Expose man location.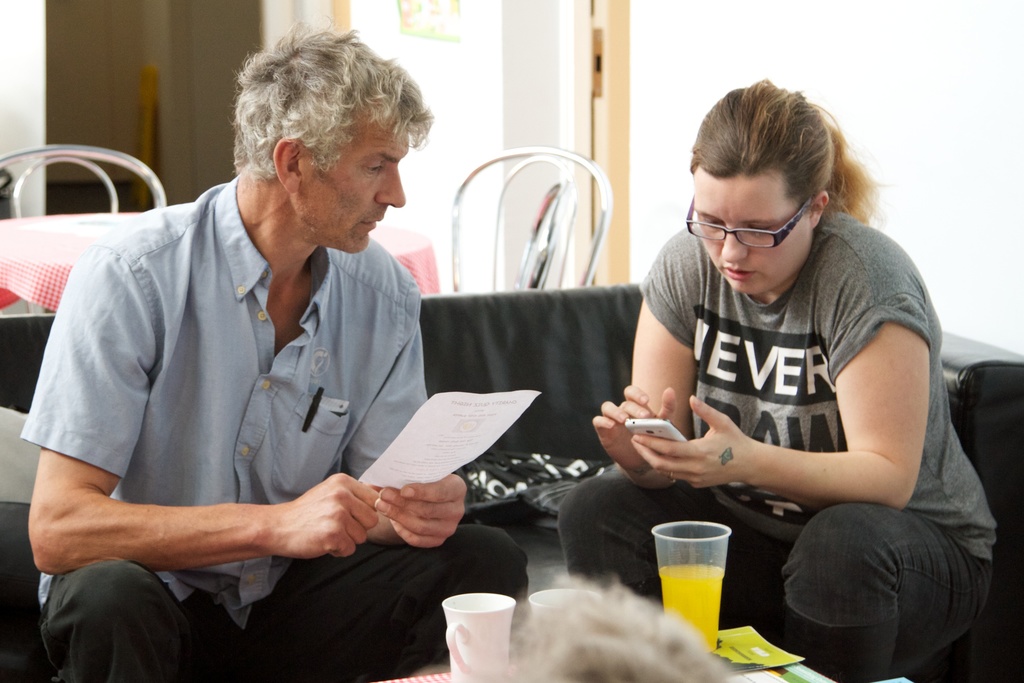
Exposed at 87,90,602,654.
